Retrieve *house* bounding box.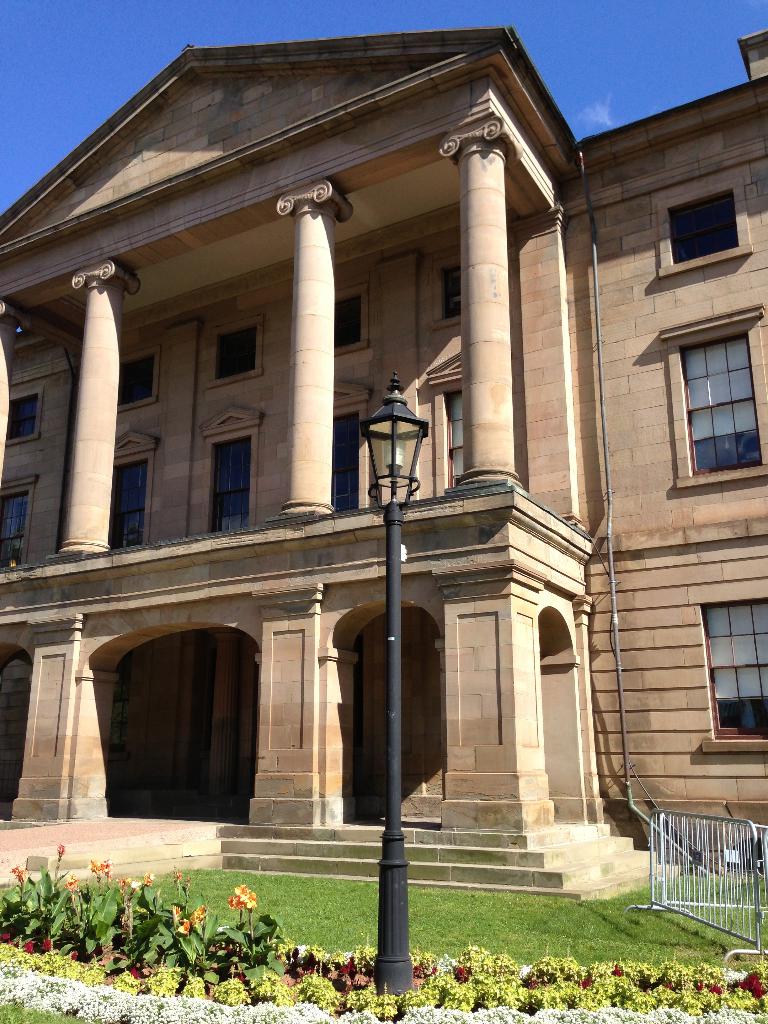
Bounding box: <bbox>0, 24, 764, 900</bbox>.
